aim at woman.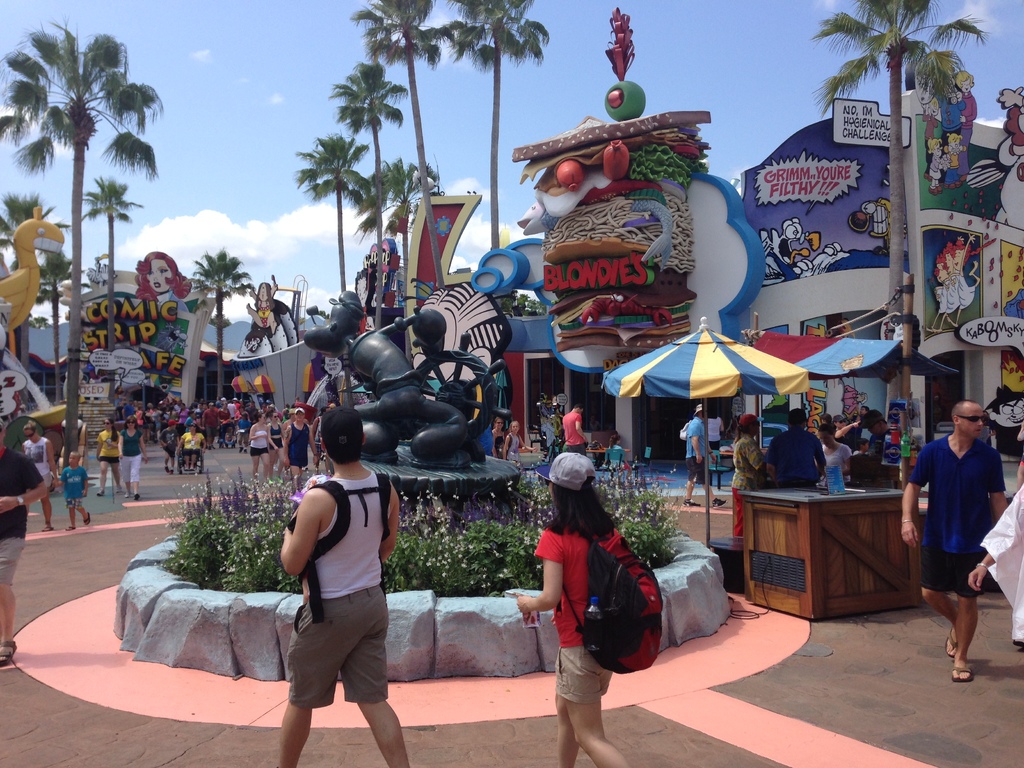
Aimed at 521:451:663:762.
